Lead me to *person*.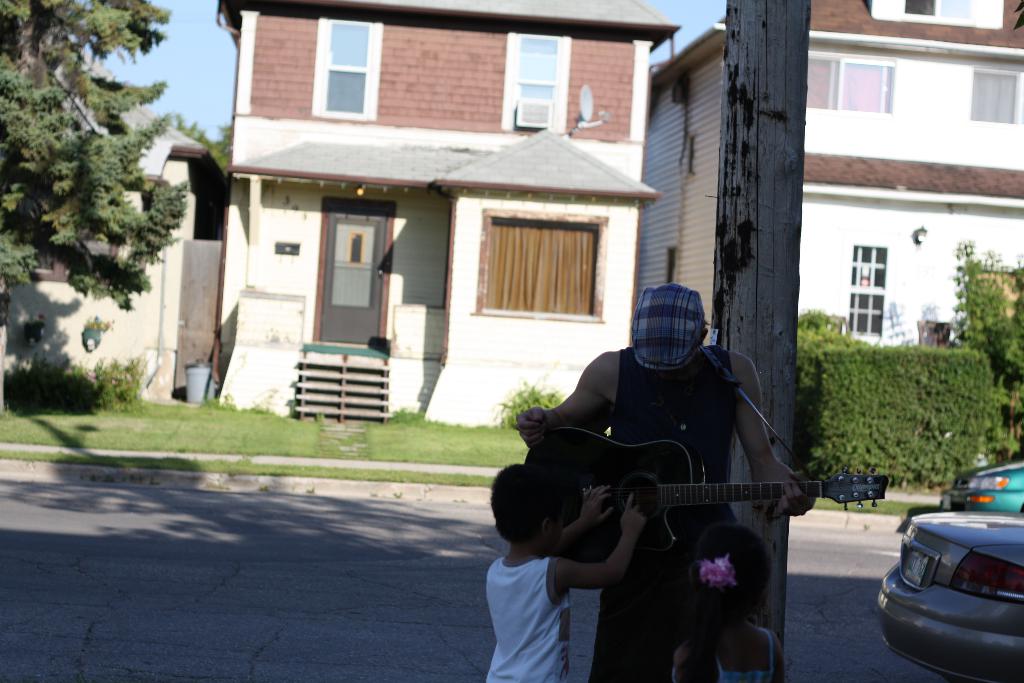
Lead to 488,463,655,682.
